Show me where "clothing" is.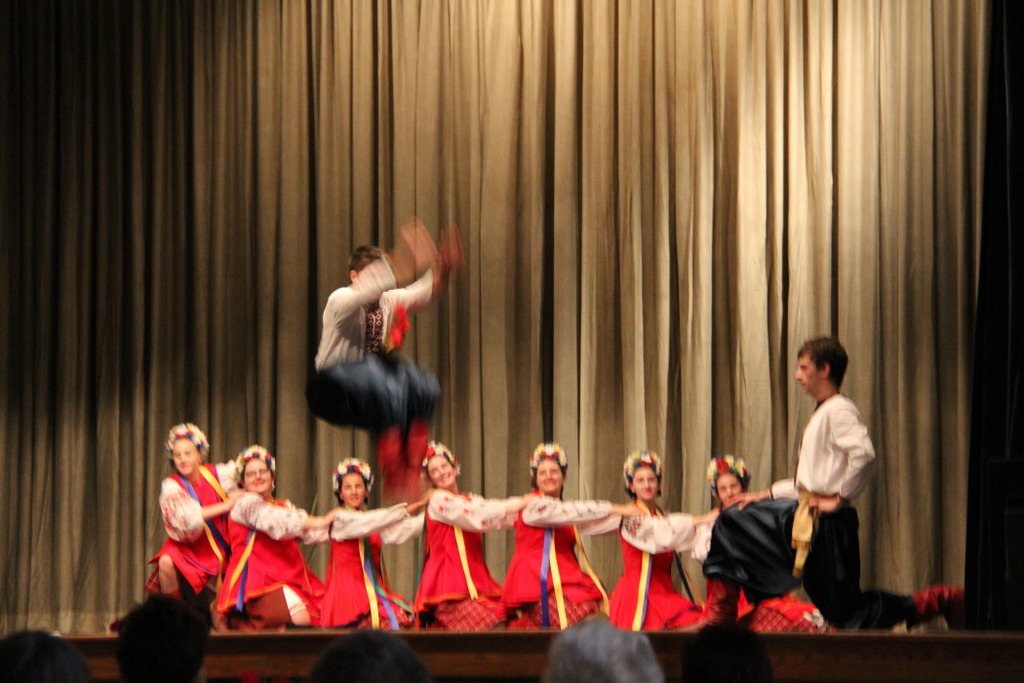
"clothing" is at [313, 264, 439, 502].
